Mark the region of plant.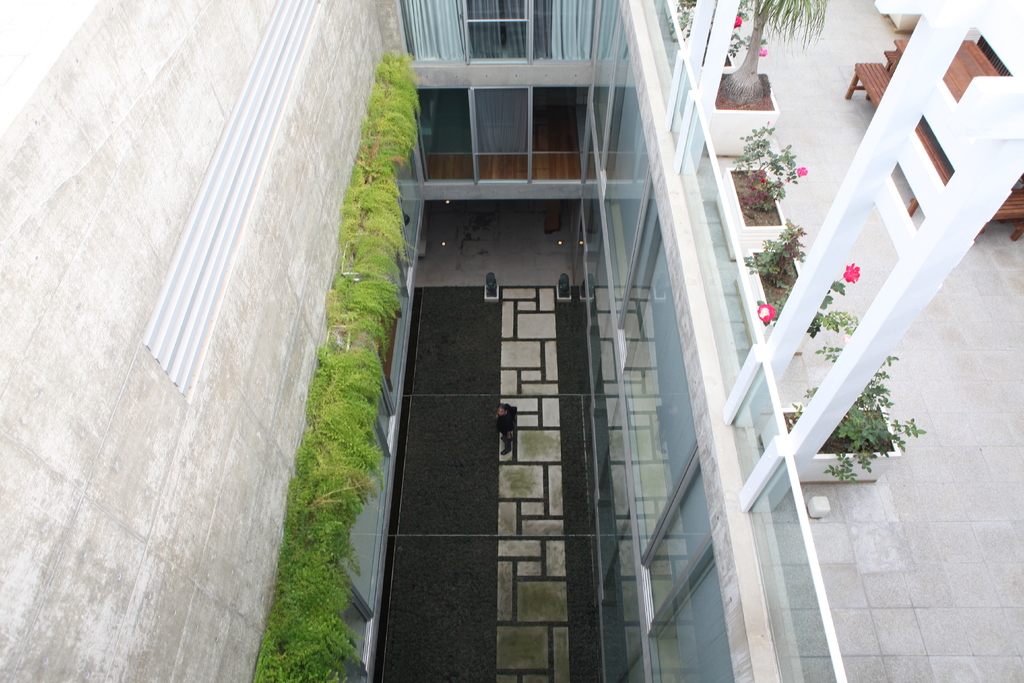
Region: pyautogui.locateOnScreen(665, 0, 700, 41).
